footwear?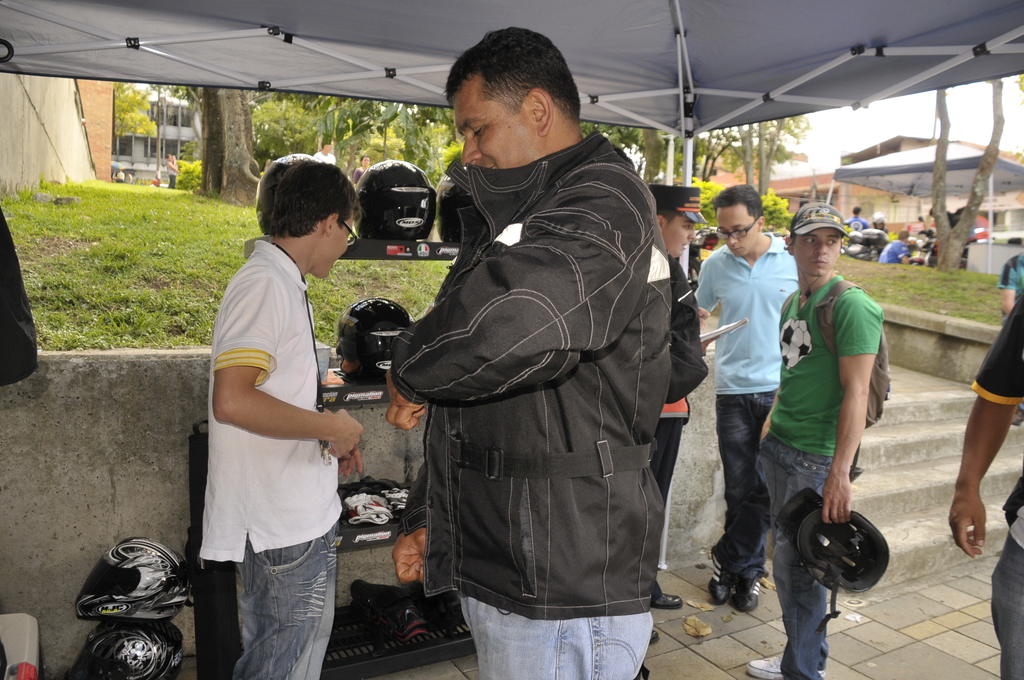
left=733, top=572, right=765, bottom=612
